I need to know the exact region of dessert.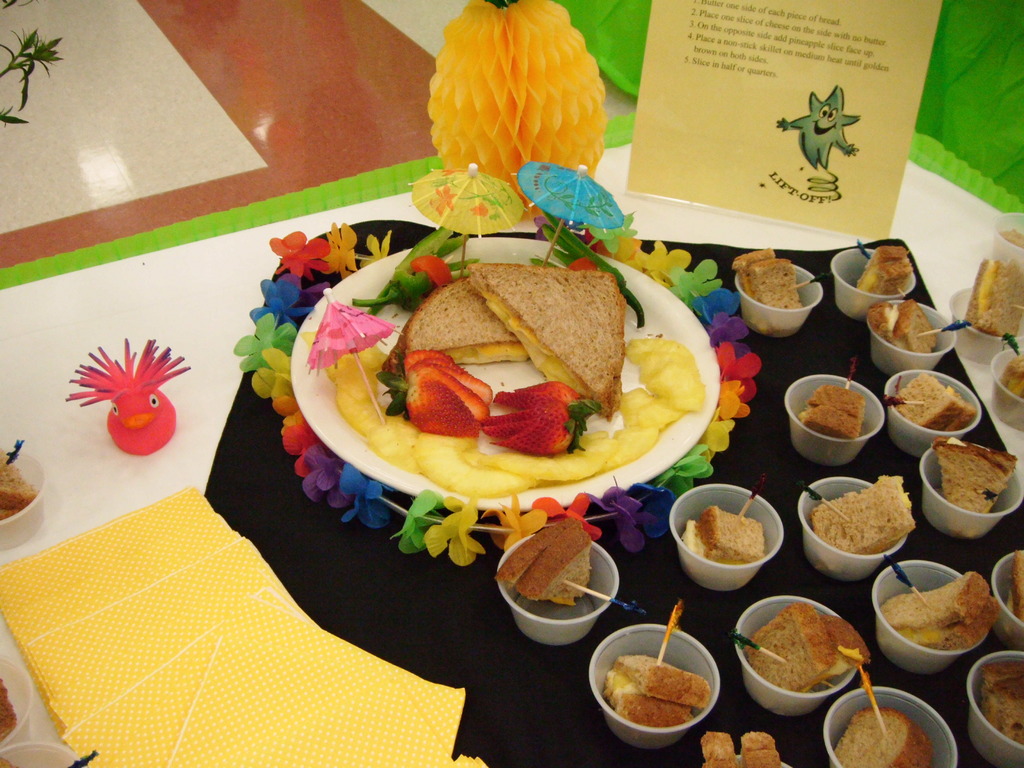
Region: bbox=(1012, 557, 1022, 614).
